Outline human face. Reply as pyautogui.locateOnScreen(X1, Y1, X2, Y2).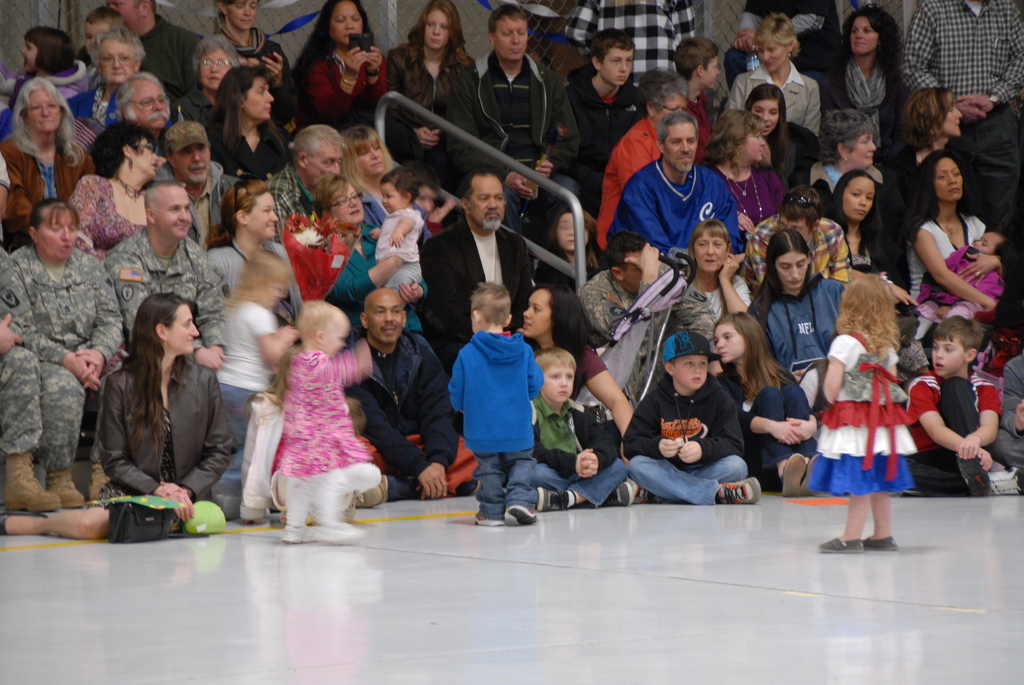
pyautogui.locateOnScreen(776, 253, 808, 291).
